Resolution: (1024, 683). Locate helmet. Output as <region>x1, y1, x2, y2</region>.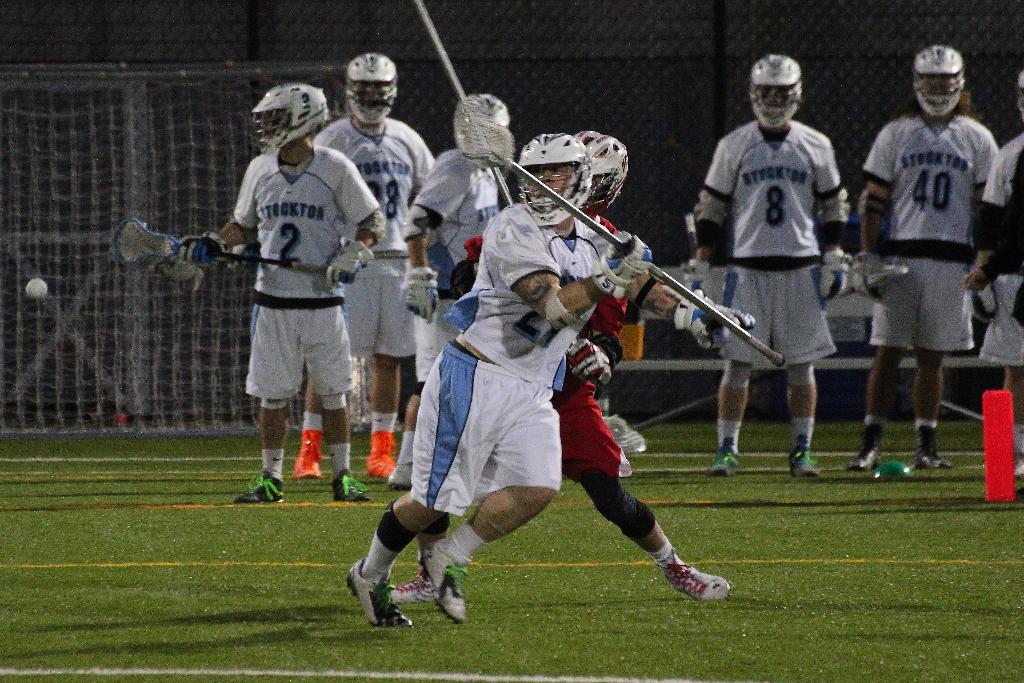
<region>749, 55, 800, 130</region>.
